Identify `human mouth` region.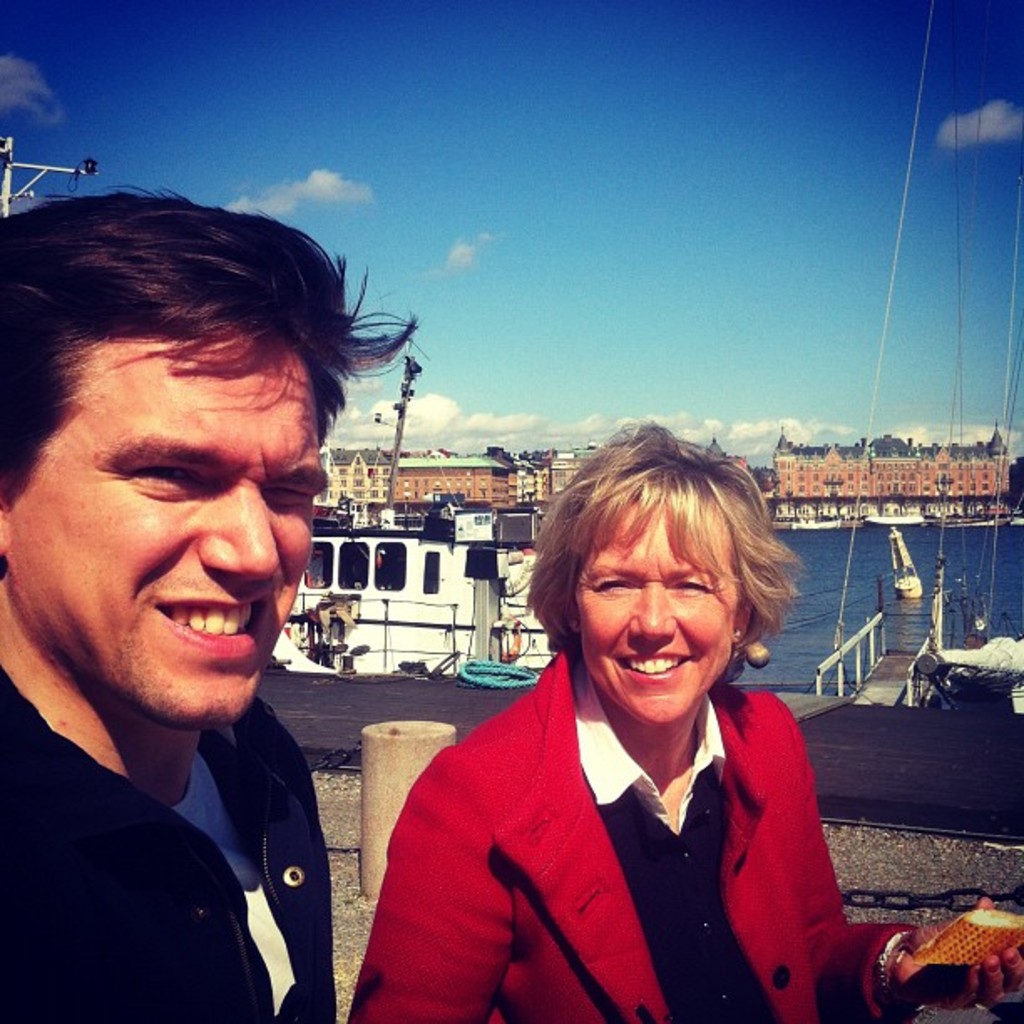
Region: detection(151, 581, 278, 666).
